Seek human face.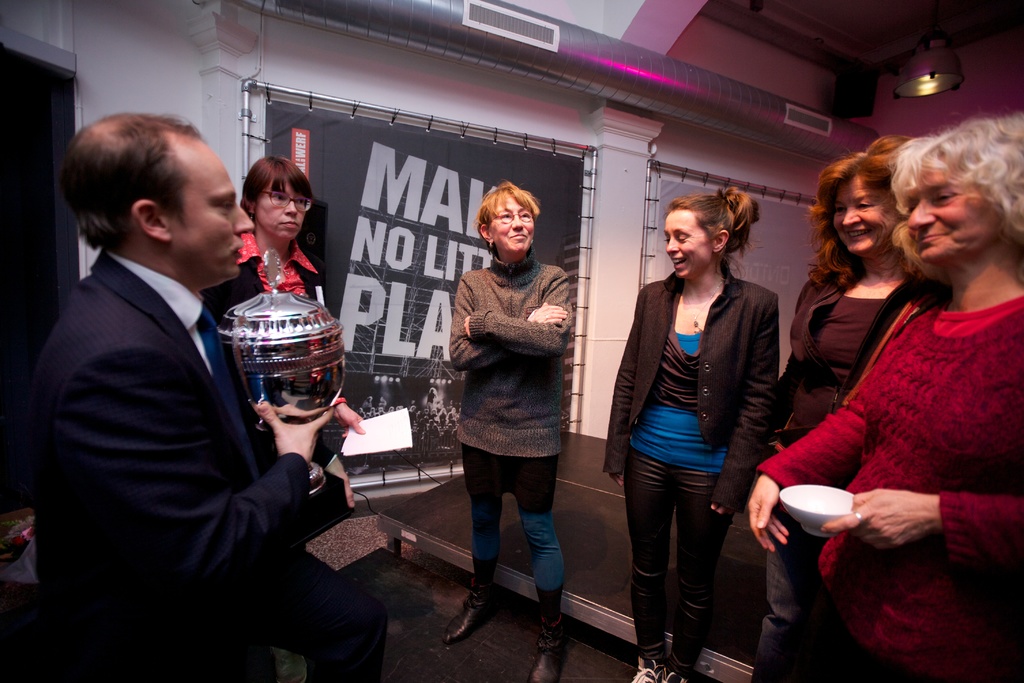
<bbox>170, 148, 254, 287</bbox>.
